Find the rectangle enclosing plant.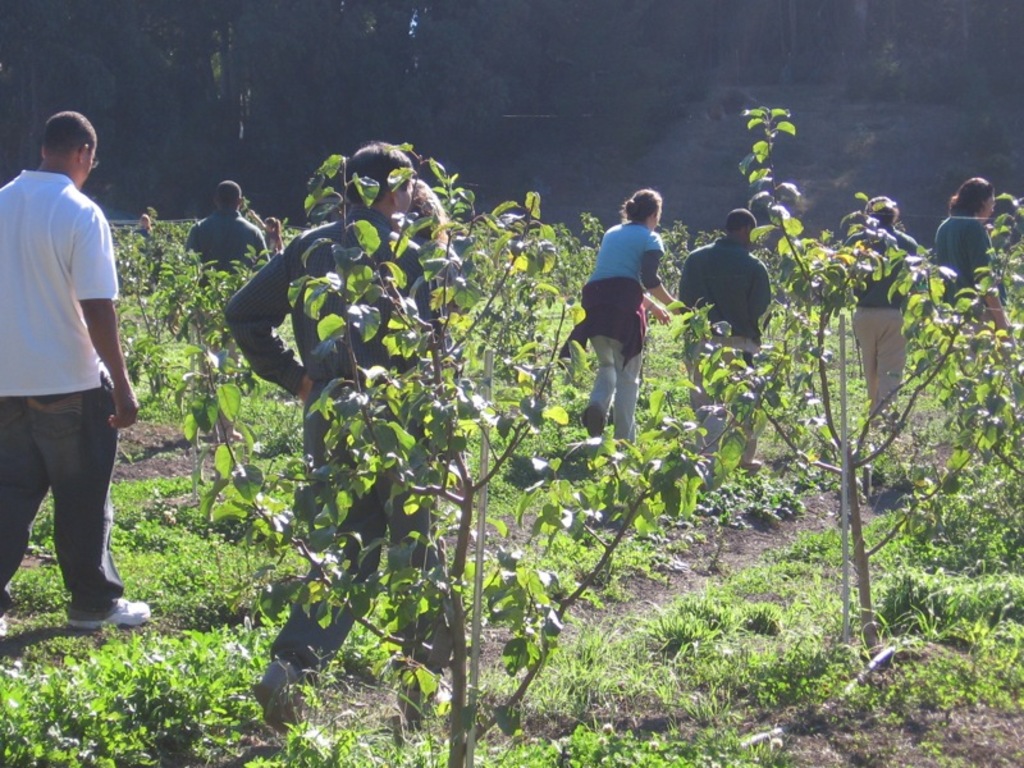
select_region(687, 183, 1006, 655).
